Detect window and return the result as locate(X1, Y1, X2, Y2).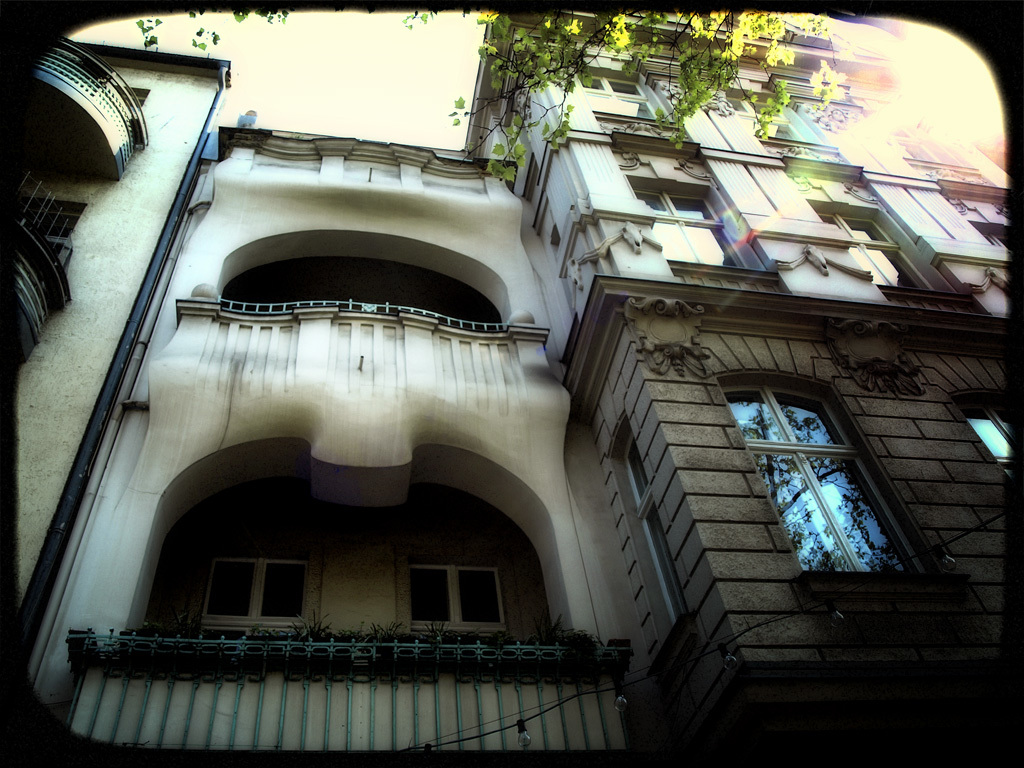
locate(580, 76, 656, 122).
